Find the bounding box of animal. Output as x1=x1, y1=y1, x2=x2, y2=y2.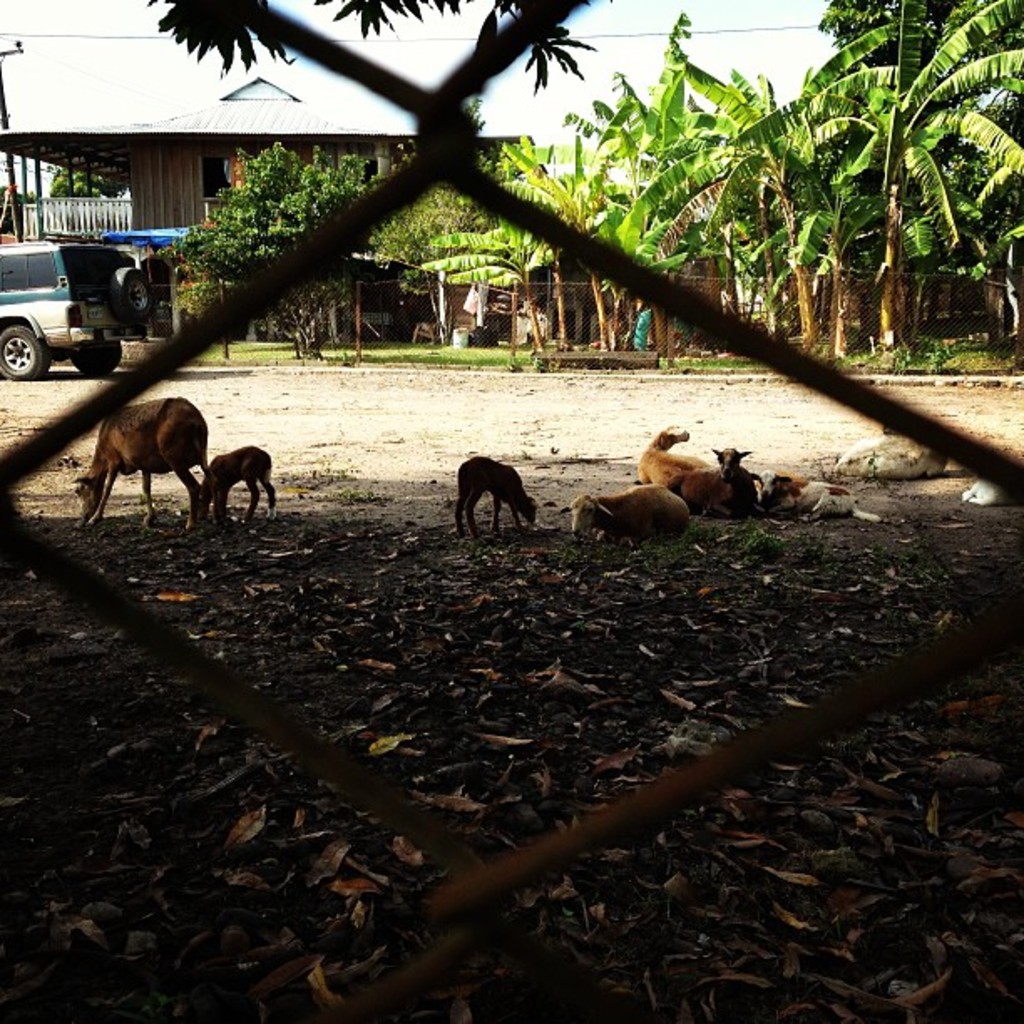
x1=750, y1=465, x2=880, y2=525.
